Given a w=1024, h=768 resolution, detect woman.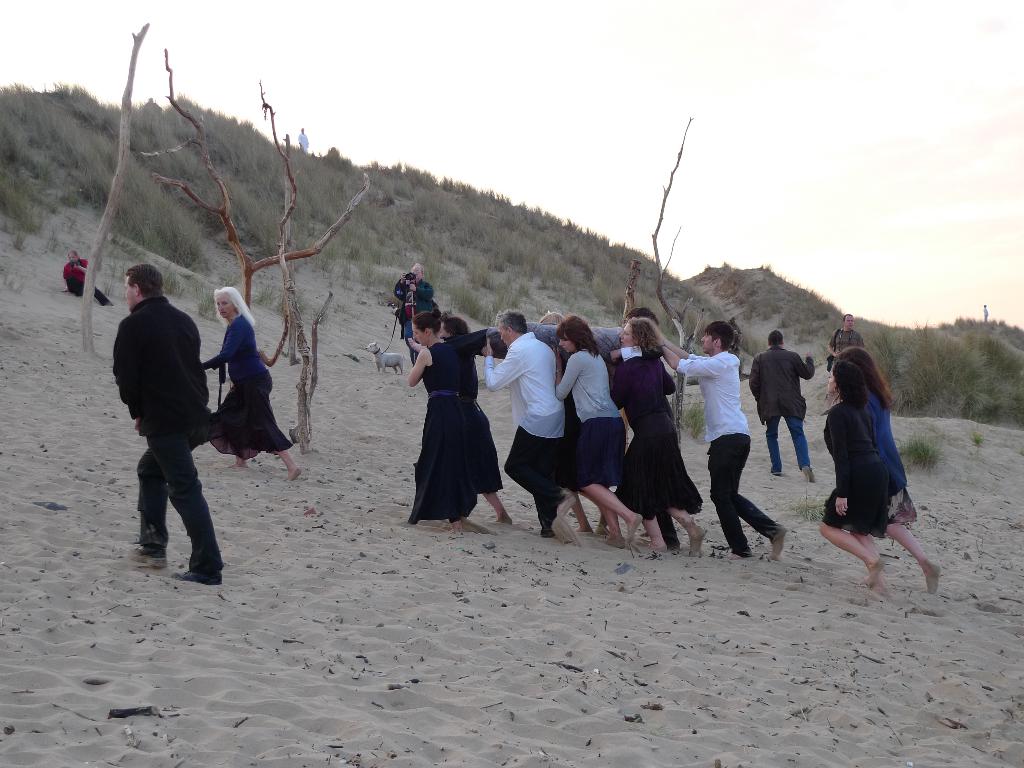
crop(205, 285, 303, 484).
